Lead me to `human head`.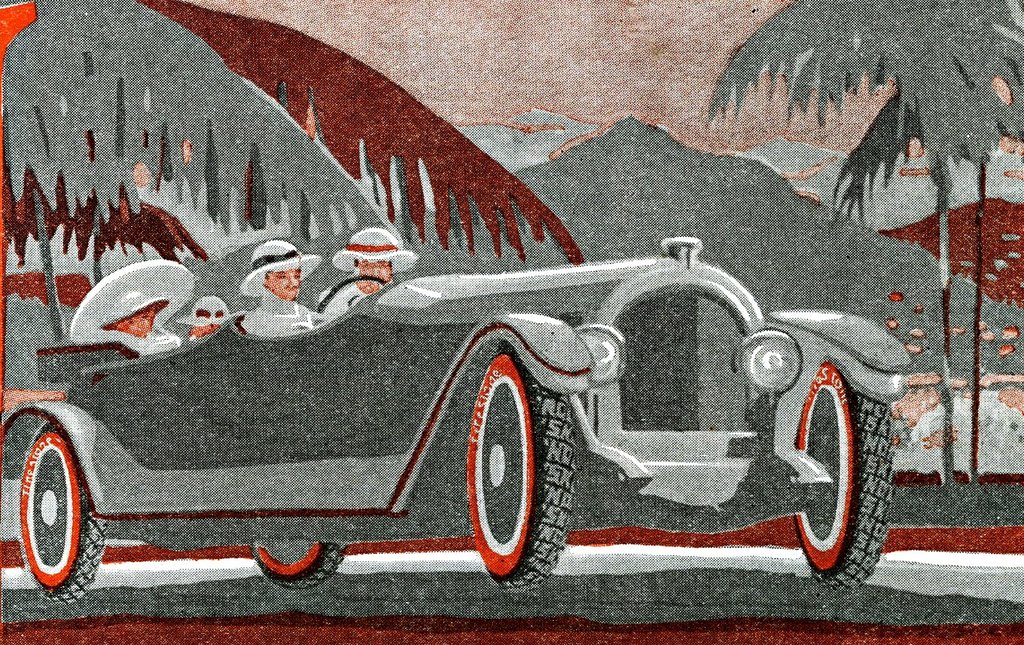
Lead to region(242, 248, 314, 314).
